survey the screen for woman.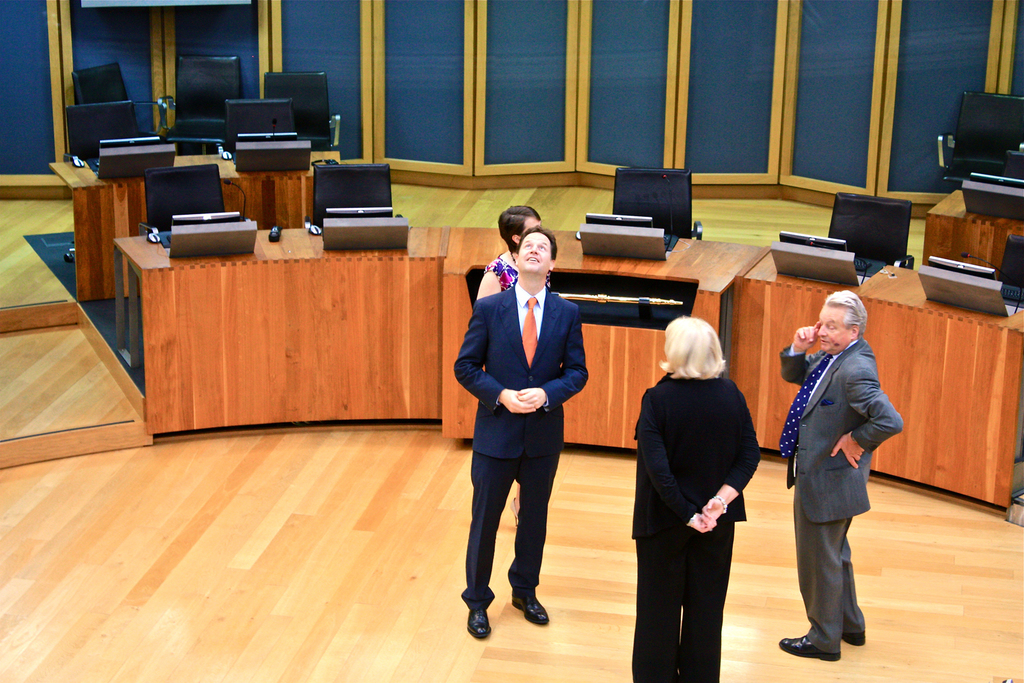
Survey found: [642, 314, 764, 673].
